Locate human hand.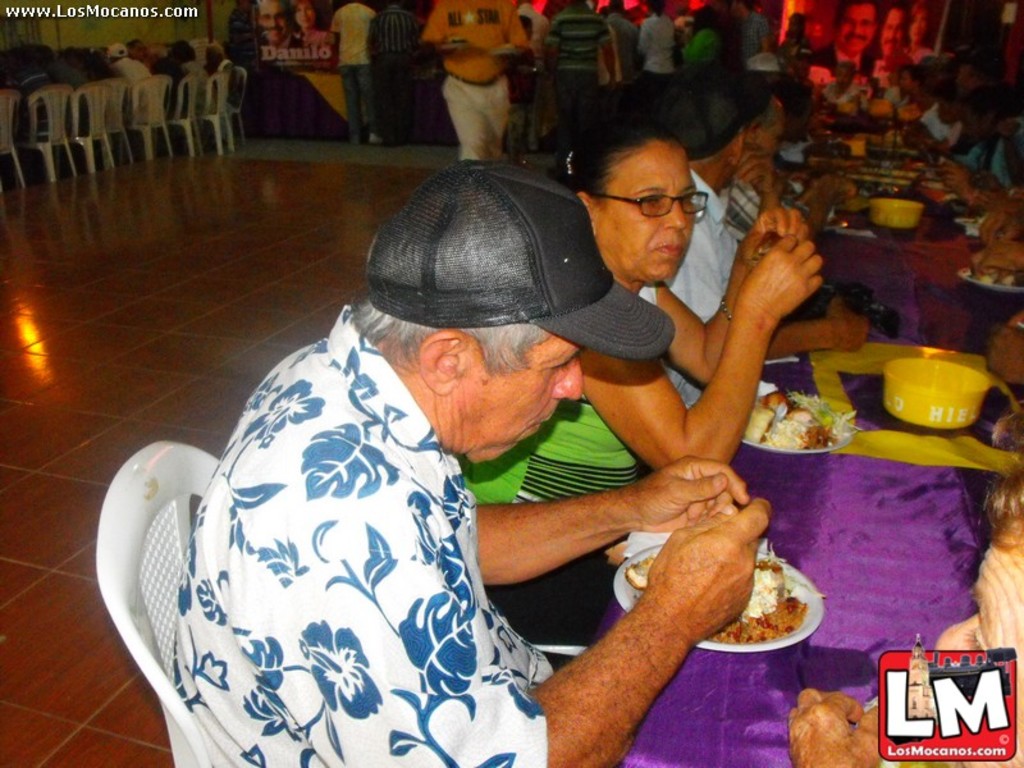
Bounding box: crop(639, 493, 776, 641).
